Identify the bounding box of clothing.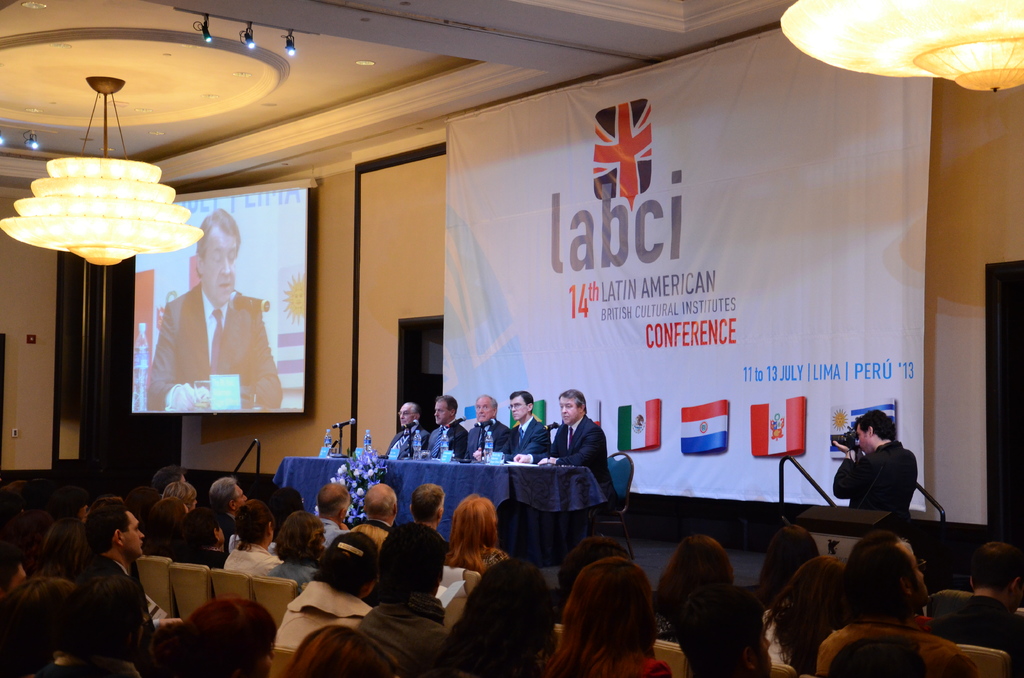
(left=505, top=416, right=552, bottom=462).
